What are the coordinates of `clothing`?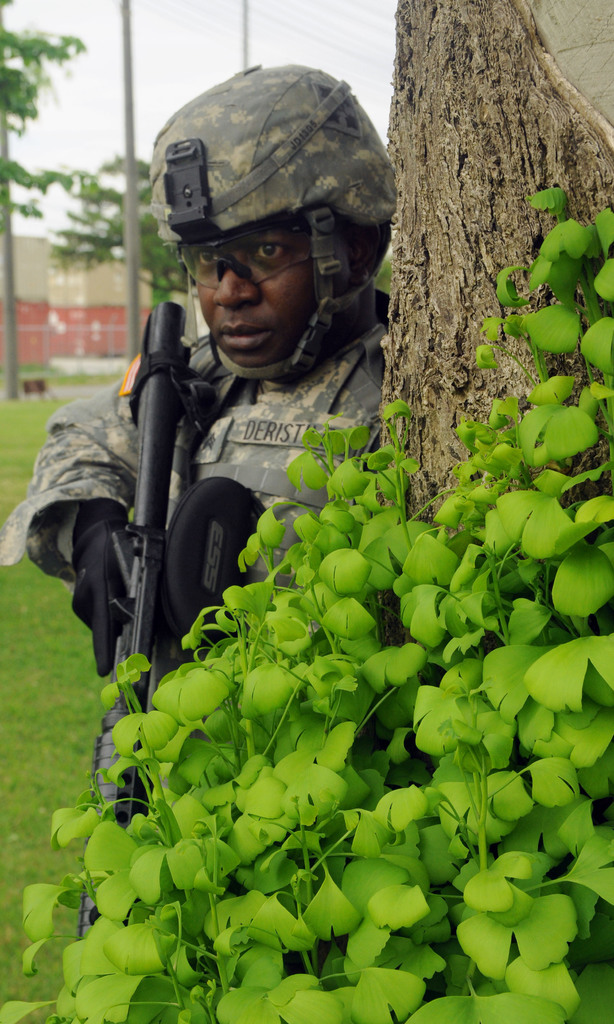
l=14, t=284, r=396, b=671.
